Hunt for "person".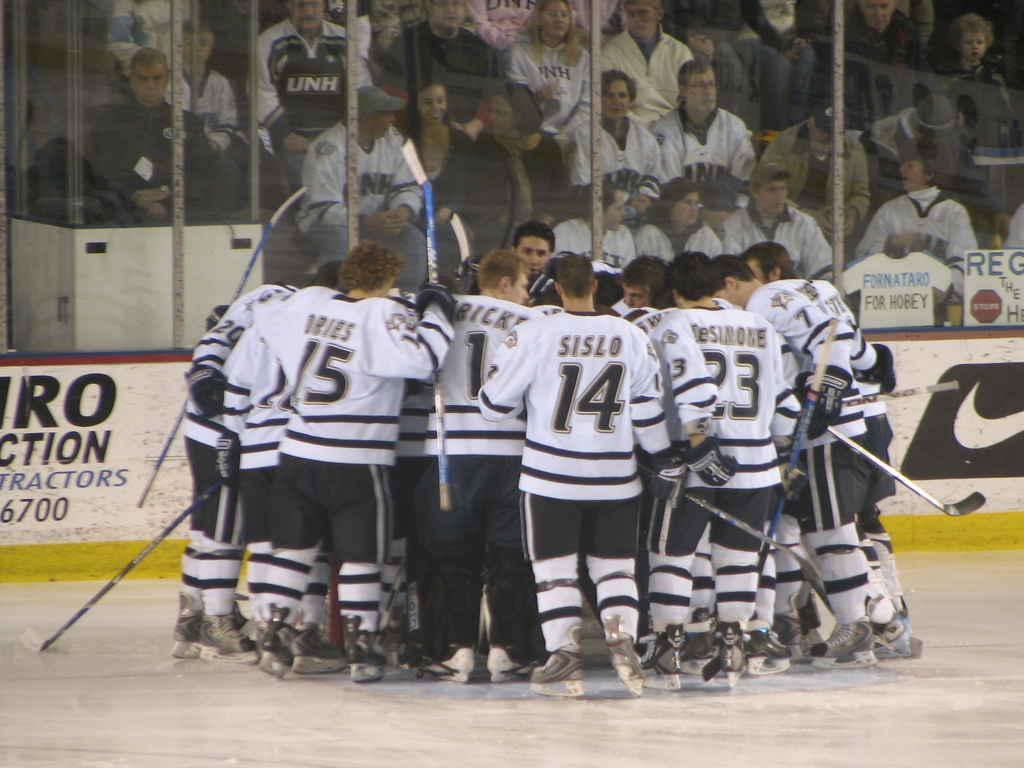
Hunted down at (508, 218, 586, 307).
